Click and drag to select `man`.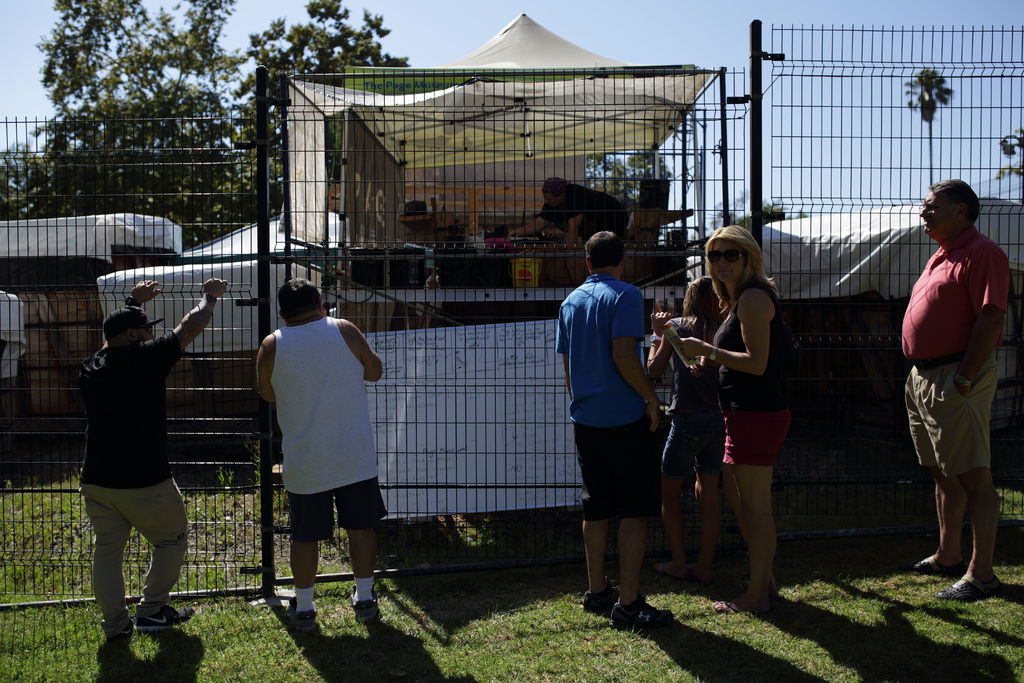
Selection: select_region(553, 234, 675, 624).
